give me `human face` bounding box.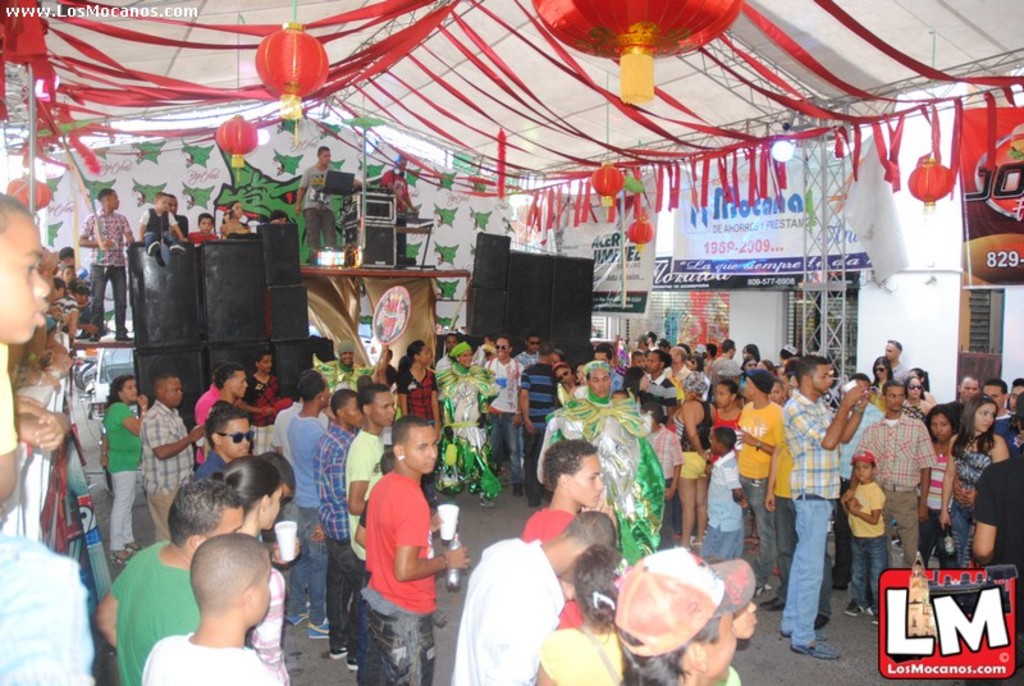
[932, 415, 950, 439].
